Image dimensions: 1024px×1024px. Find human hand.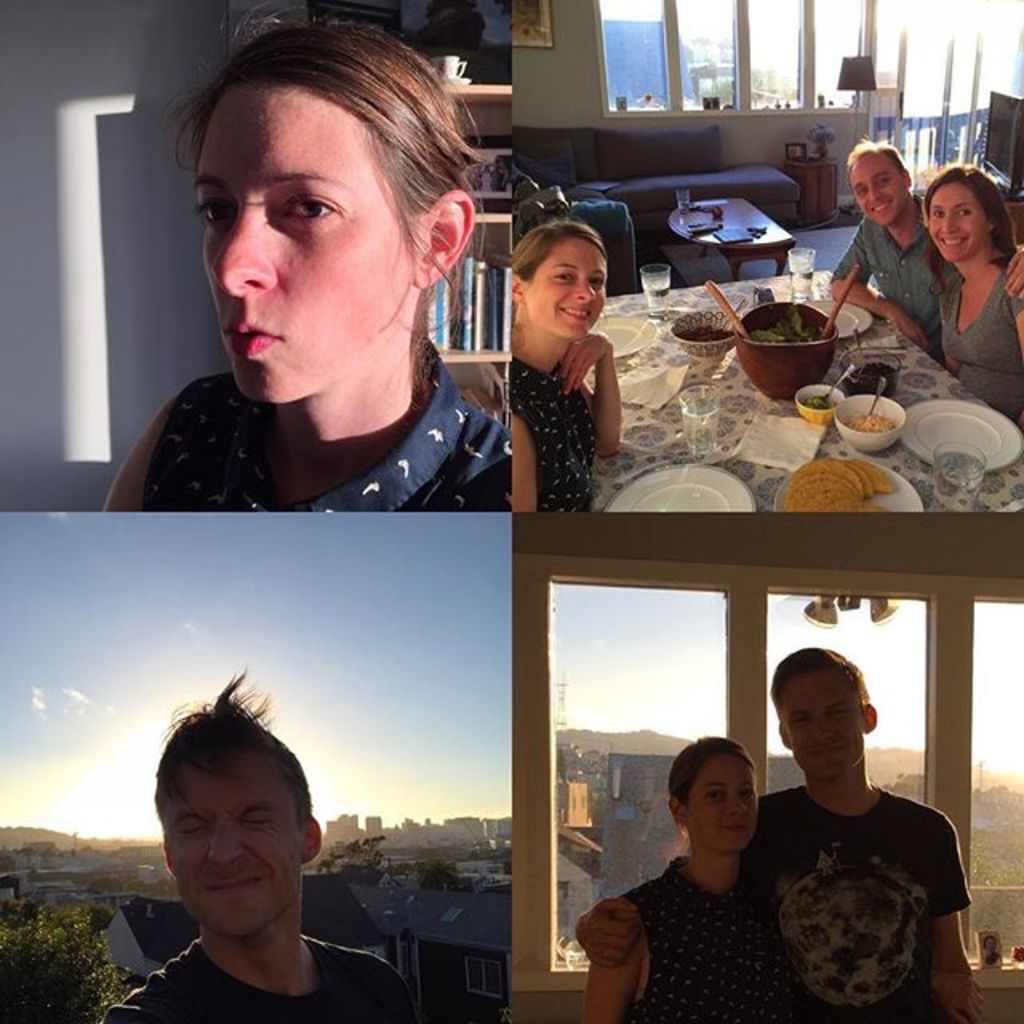
[891, 312, 933, 350].
